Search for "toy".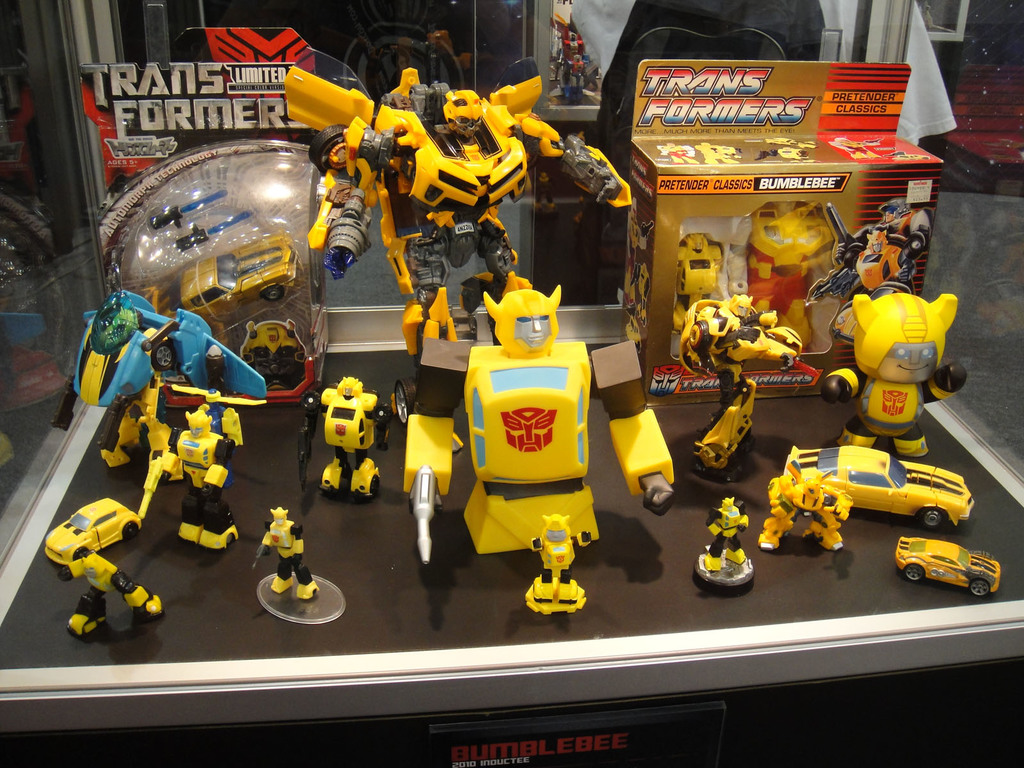
Found at <bbox>285, 362, 414, 500</bbox>.
